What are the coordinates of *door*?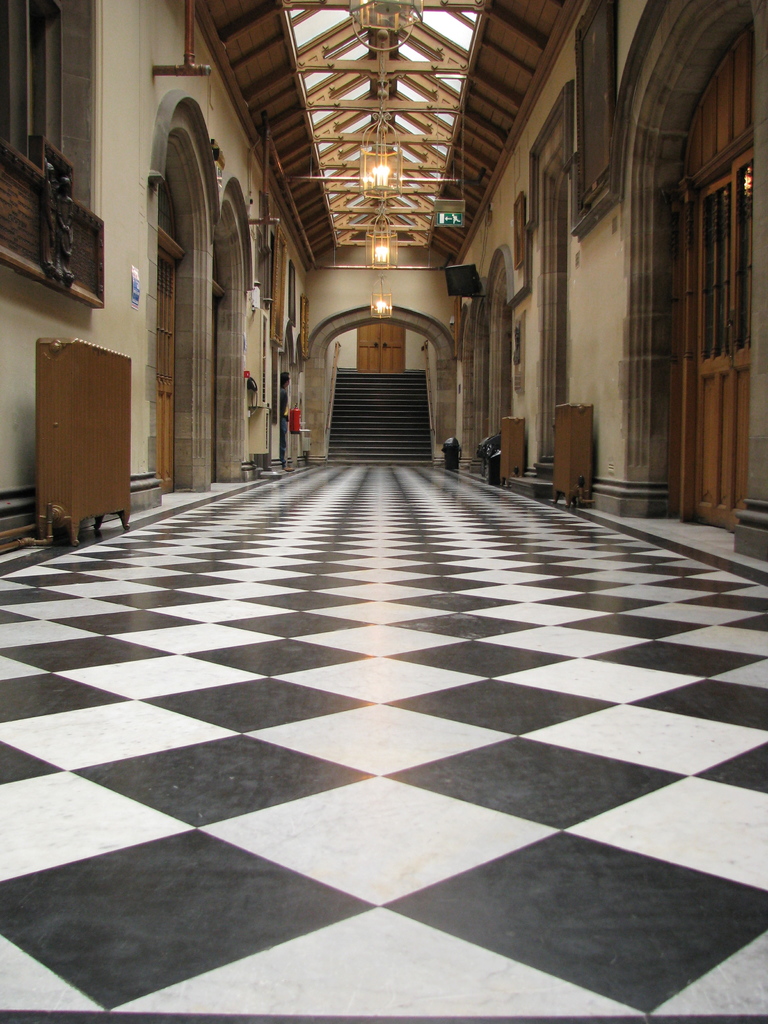
<bbox>357, 319, 402, 369</bbox>.
